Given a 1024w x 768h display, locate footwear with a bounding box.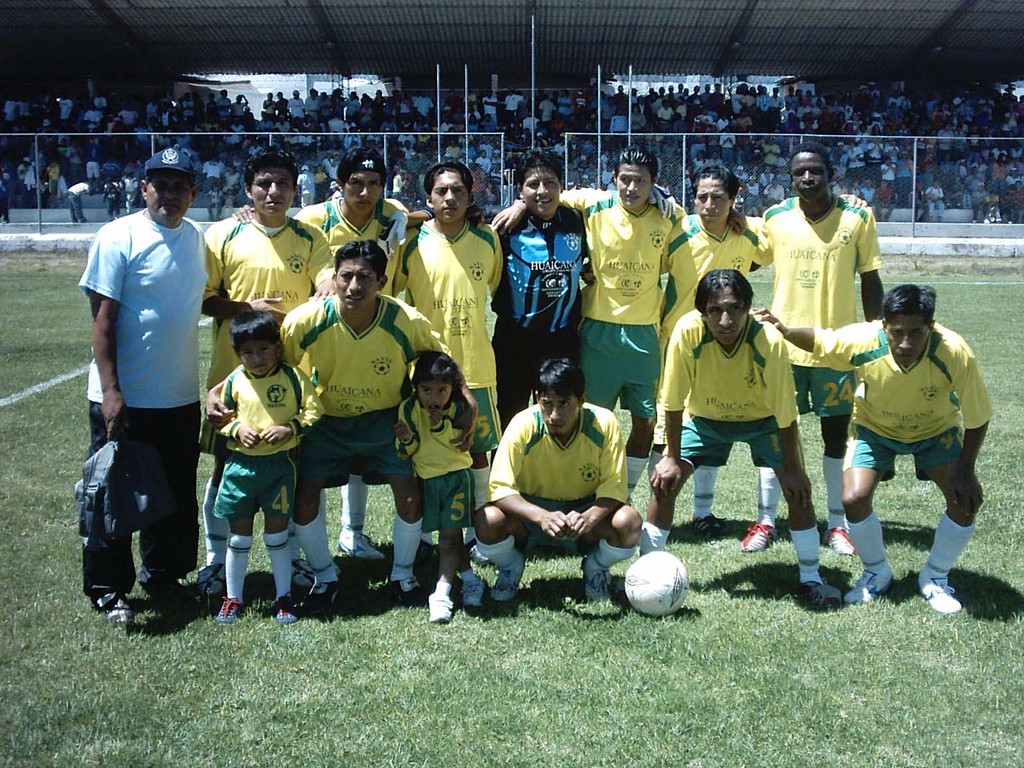
Located: bbox(581, 559, 614, 607).
